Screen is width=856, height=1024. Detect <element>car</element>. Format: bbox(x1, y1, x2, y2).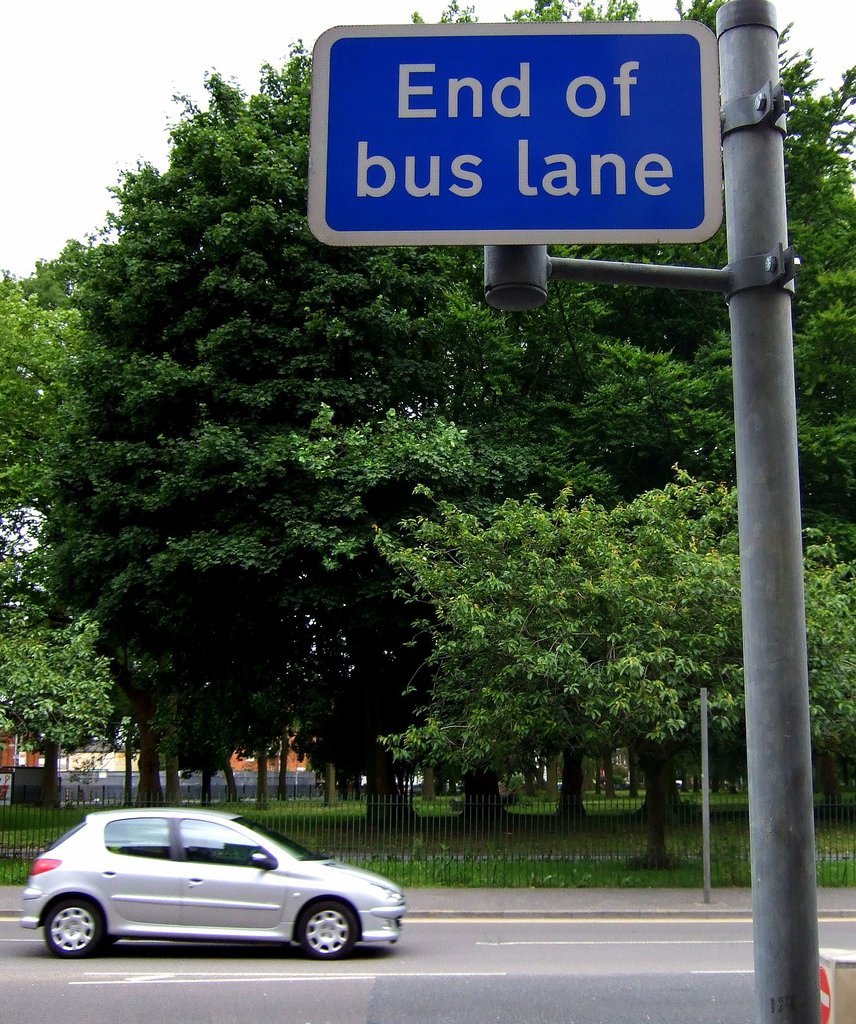
bbox(18, 805, 405, 950).
